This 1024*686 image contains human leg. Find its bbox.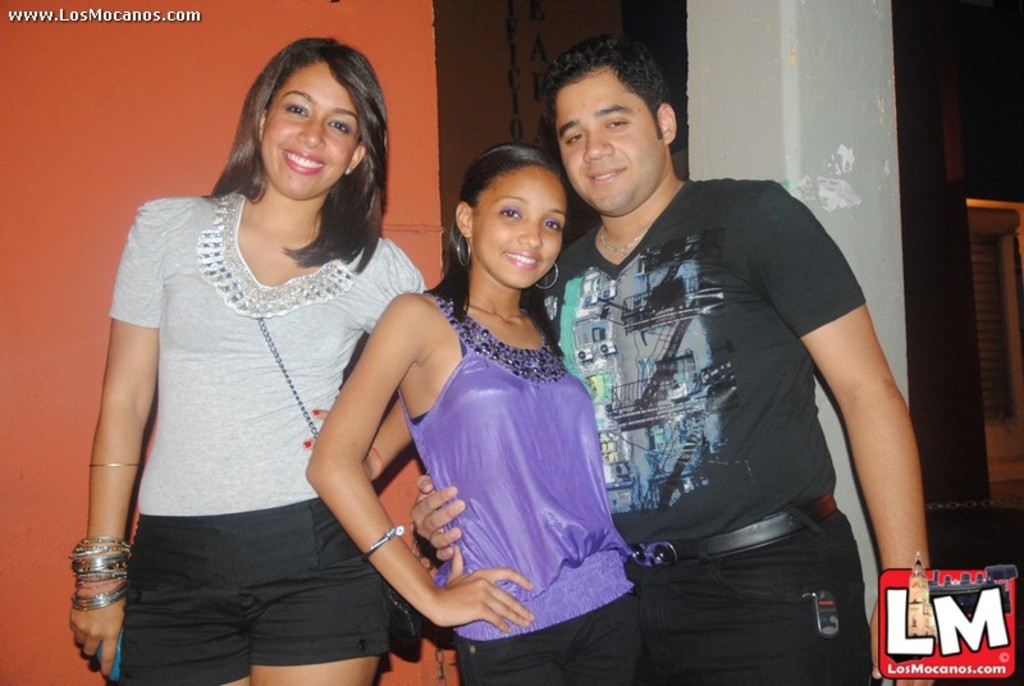
{"x1": 700, "y1": 545, "x2": 867, "y2": 685}.
